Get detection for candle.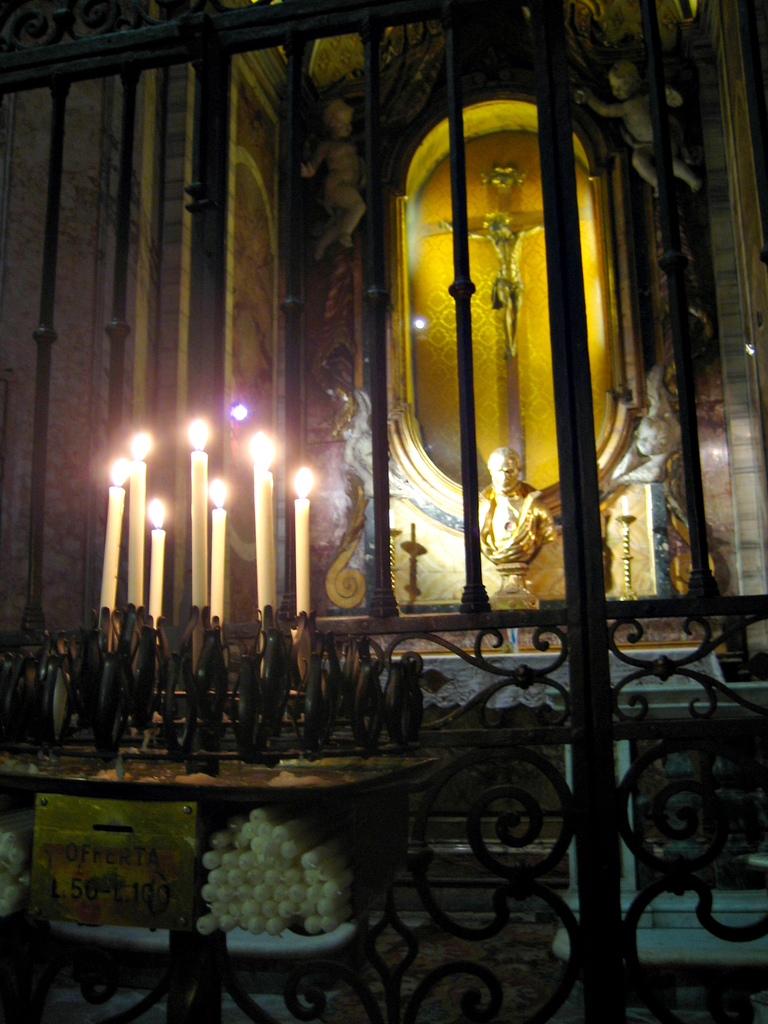
Detection: bbox(186, 417, 215, 608).
